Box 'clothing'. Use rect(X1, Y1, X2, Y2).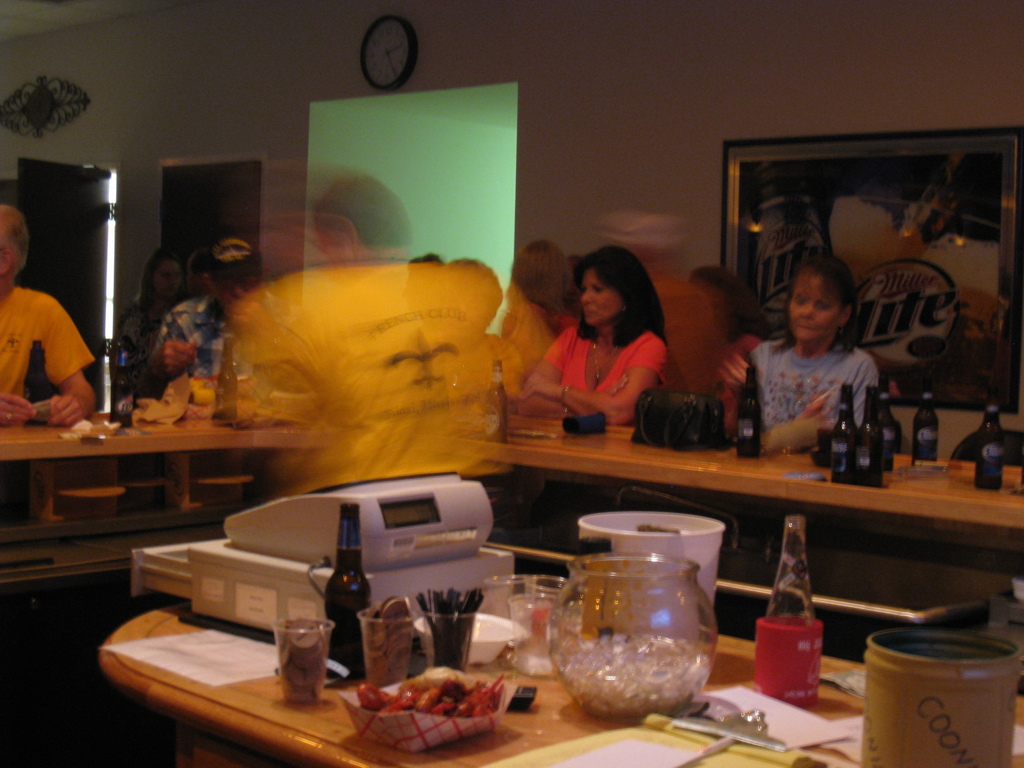
rect(518, 305, 571, 416).
